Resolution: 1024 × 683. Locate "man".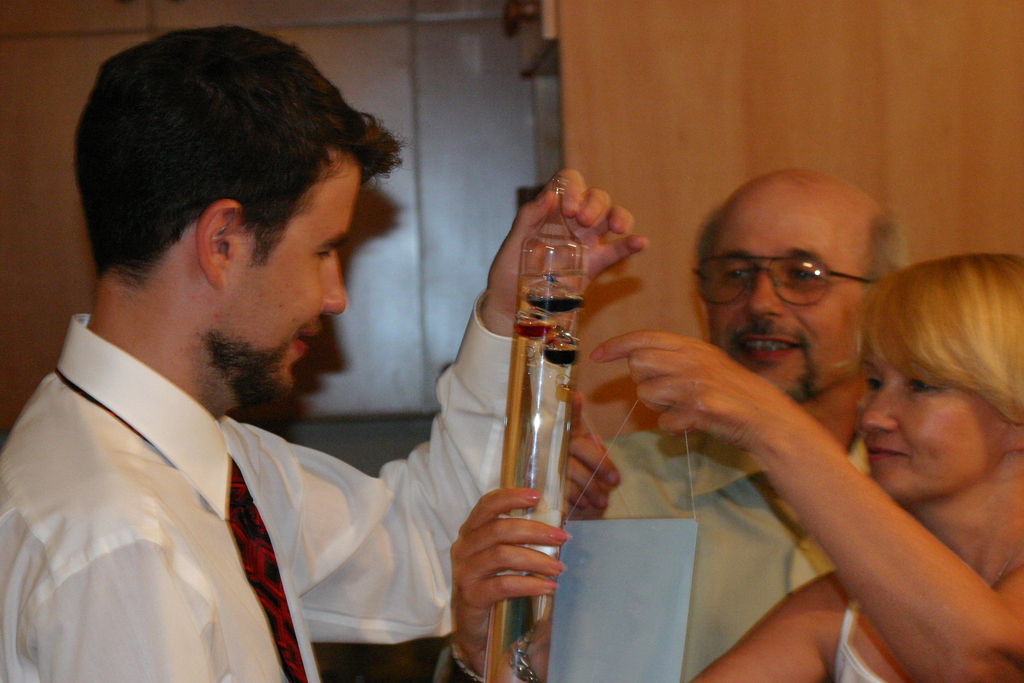
556:168:916:682.
